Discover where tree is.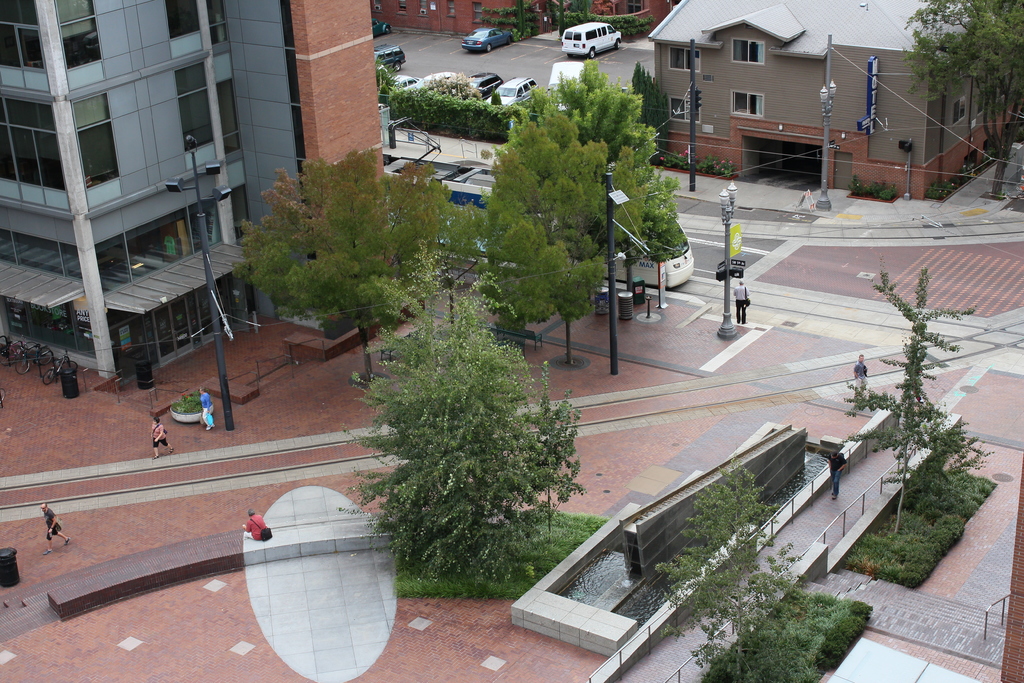
Discovered at bbox=(245, 148, 450, 331).
